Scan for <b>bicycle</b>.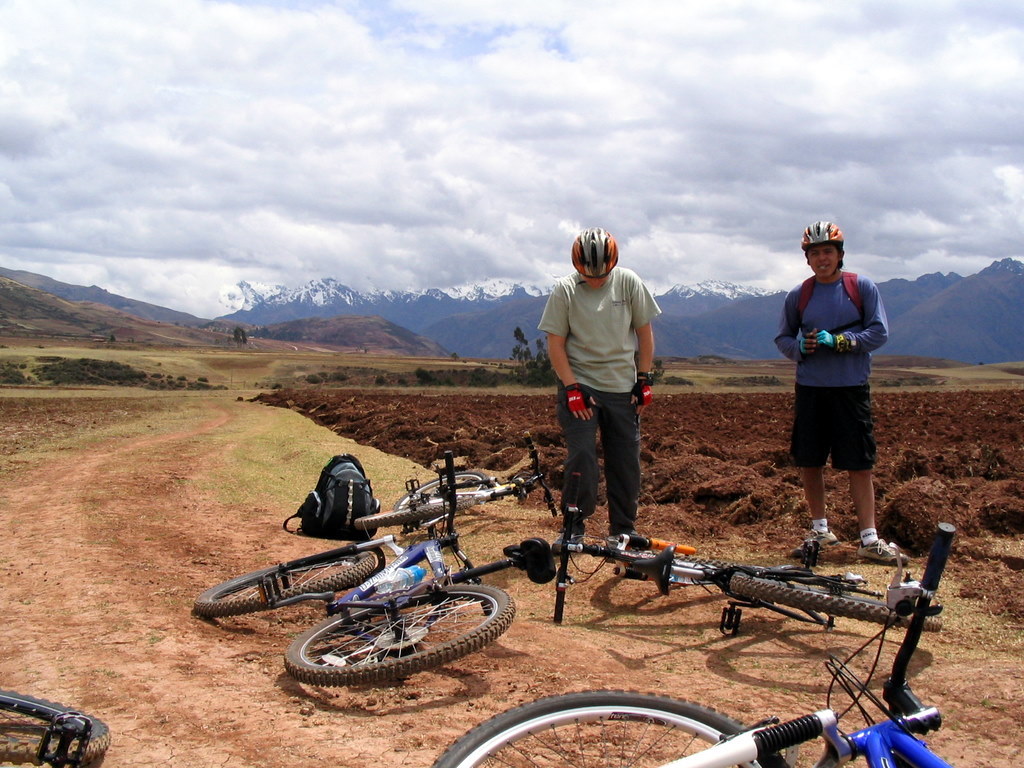
Scan result: box(536, 533, 956, 640).
